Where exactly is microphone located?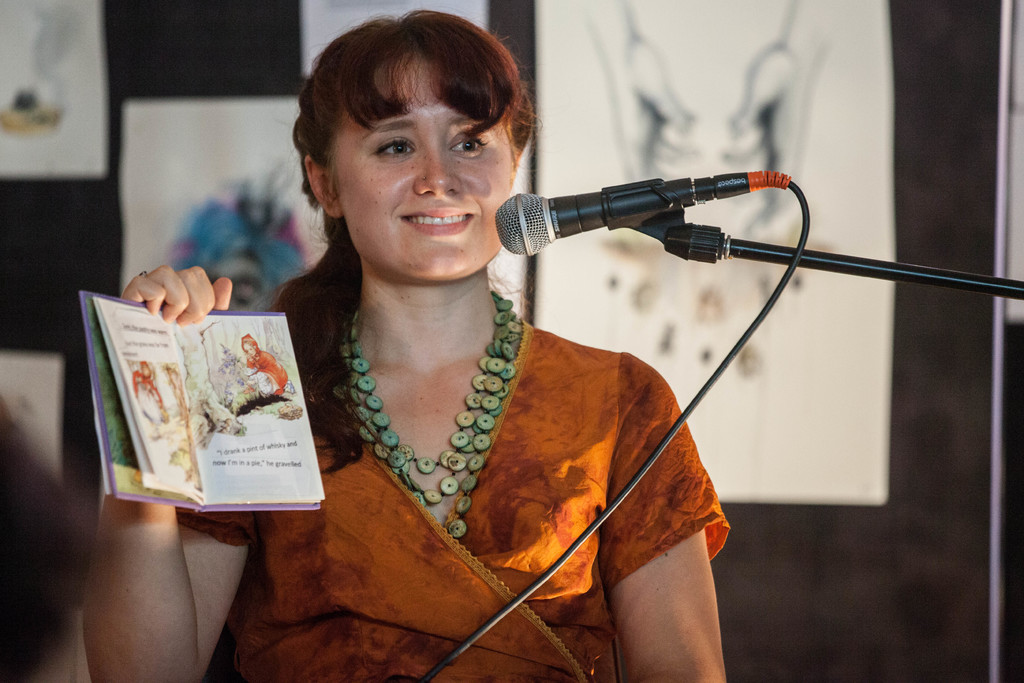
Its bounding box is detection(485, 161, 788, 262).
